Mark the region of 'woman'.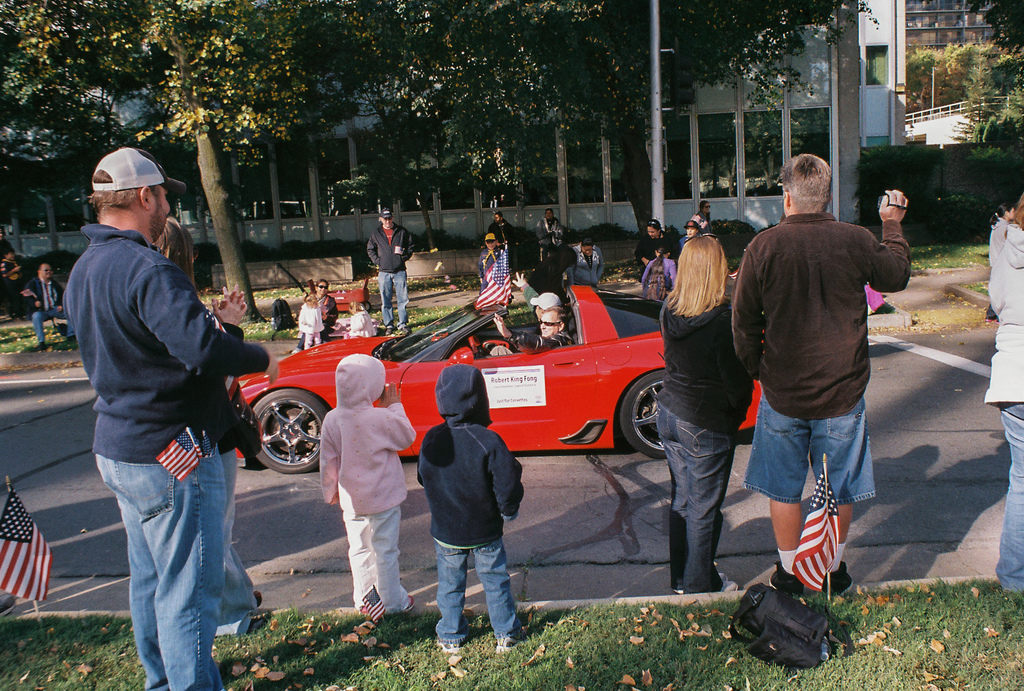
Region: [x1=657, y1=227, x2=758, y2=564].
